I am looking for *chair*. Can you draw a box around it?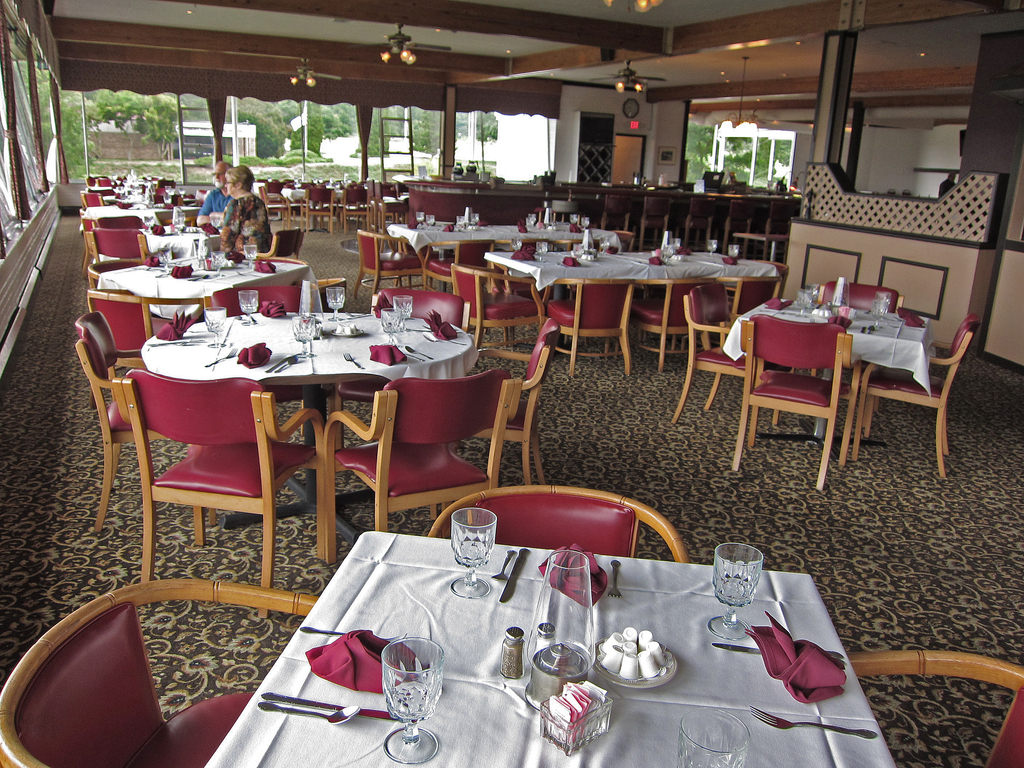
Sure, the bounding box is pyautogui.locateOnScreen(599, 228, 634, 254).
